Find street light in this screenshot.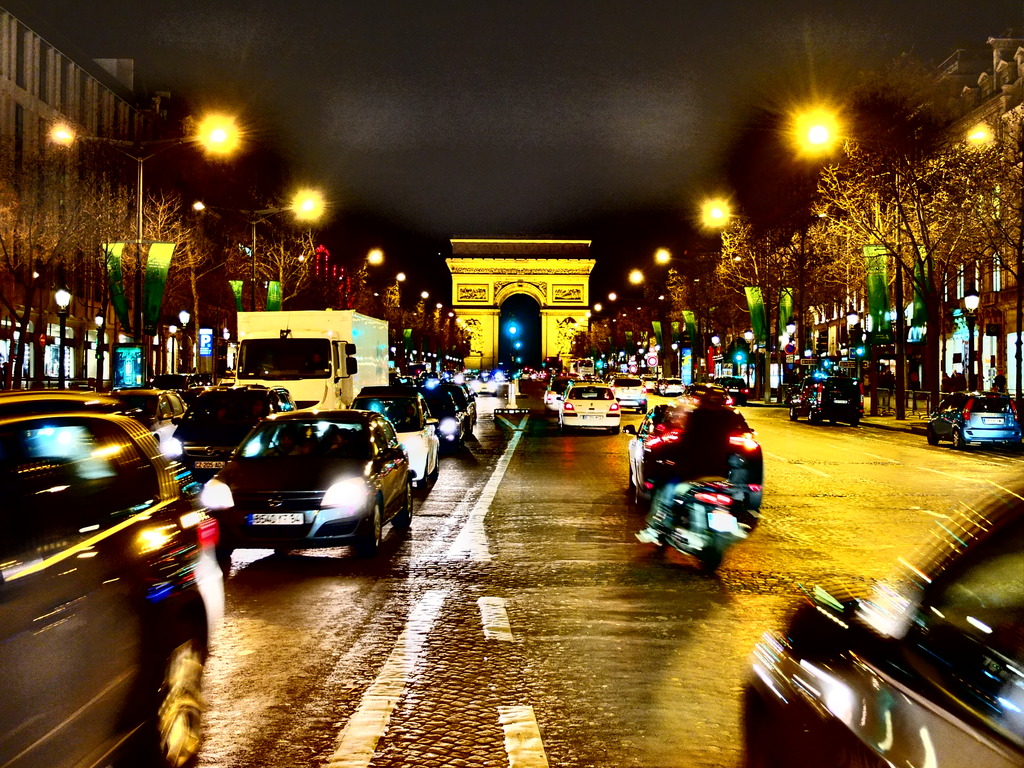
The bounding box for street light is bbox=[177, 310, 189, 383].
